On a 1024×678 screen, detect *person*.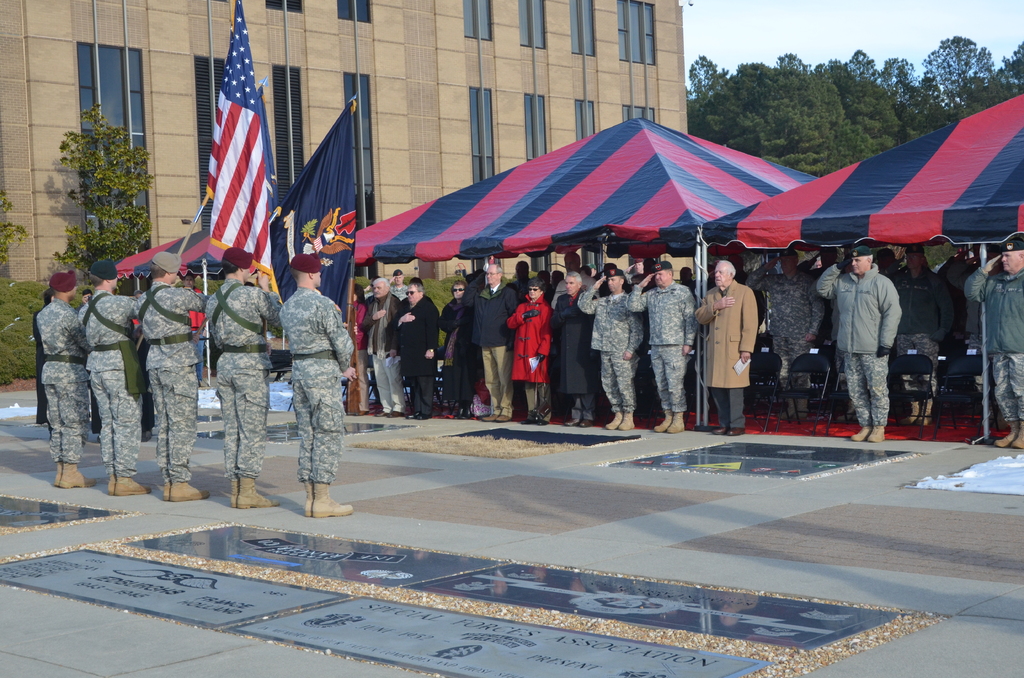
<box>456,266,524,416</box>.
